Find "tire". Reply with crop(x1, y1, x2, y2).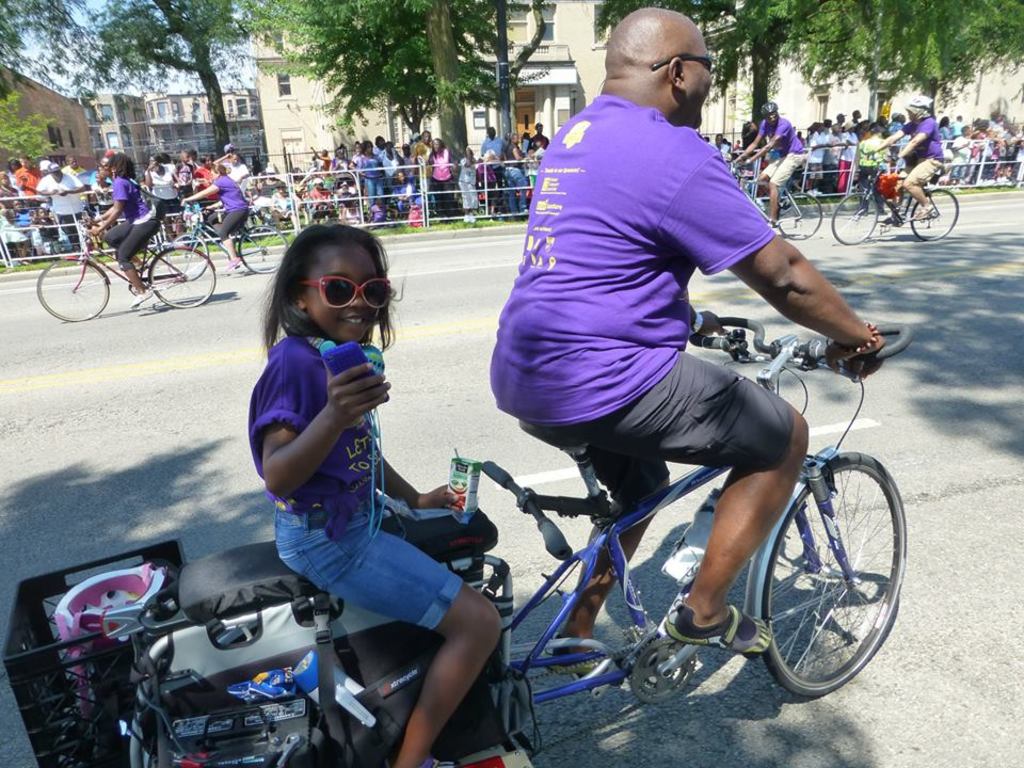
crop(828, 192, 874, 243).
